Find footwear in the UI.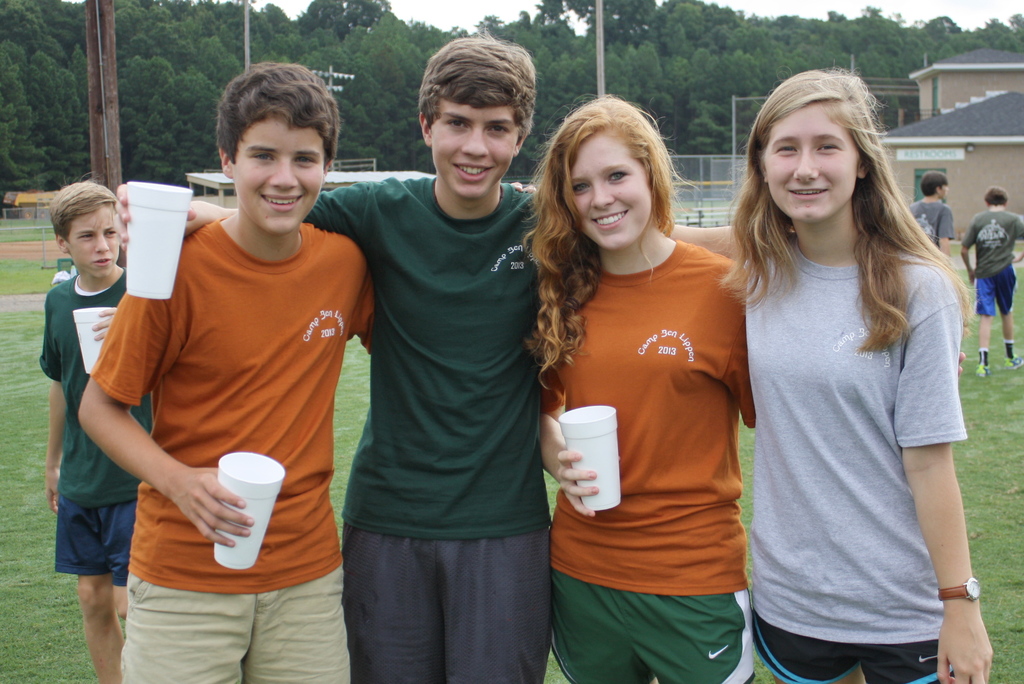
UI element at locate(972, 366, 989, 379).
